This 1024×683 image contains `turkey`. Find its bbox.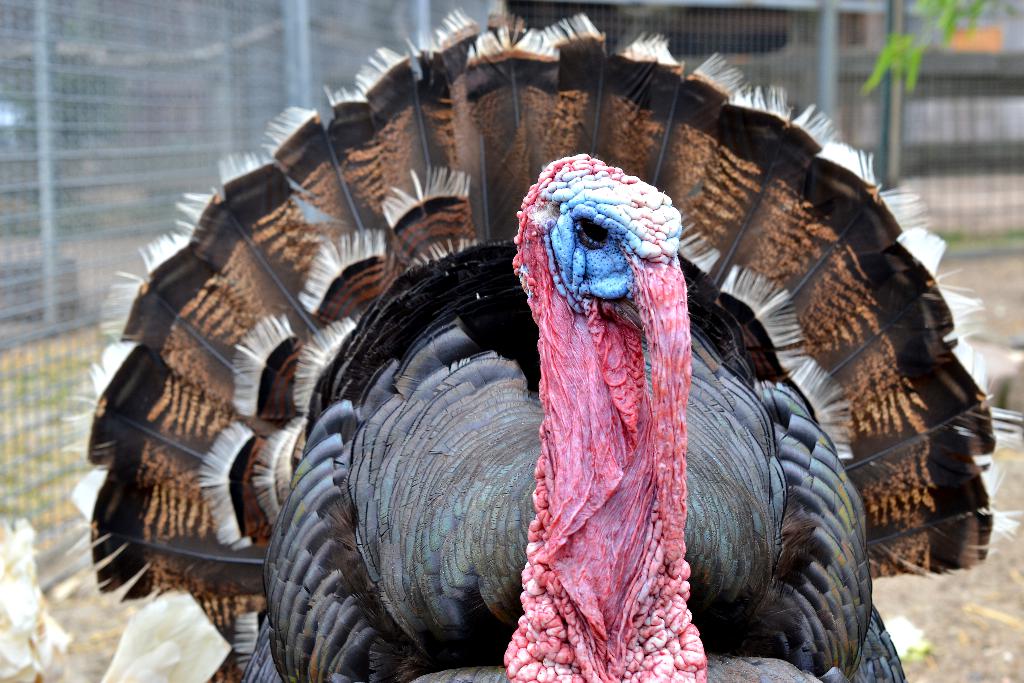
[x1=89, y1=0, x2=1023, y2=682].
